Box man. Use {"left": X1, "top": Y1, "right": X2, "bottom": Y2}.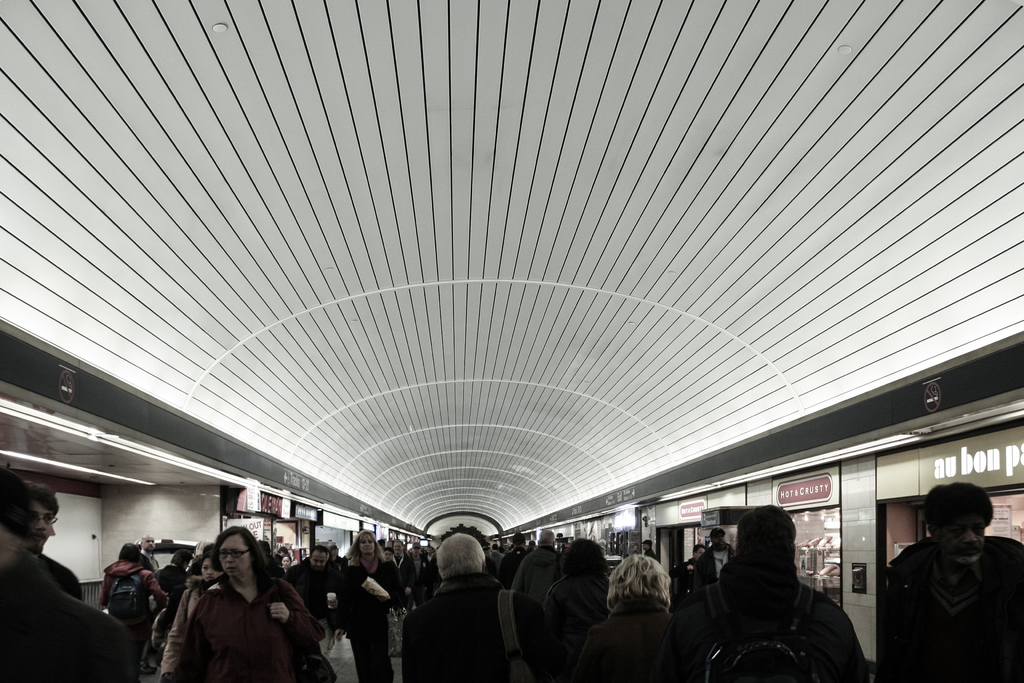
{"left": 19, "top": 479, "right": 83, "bottom": 603}.
